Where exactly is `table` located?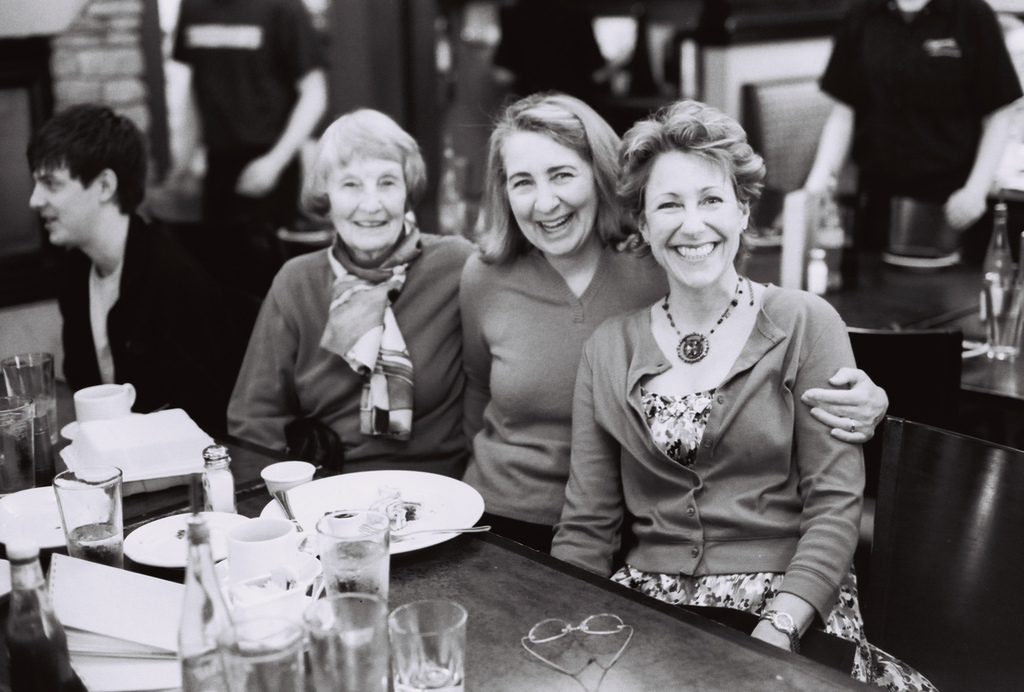
Its bounding box is 684 204 1023 482.
